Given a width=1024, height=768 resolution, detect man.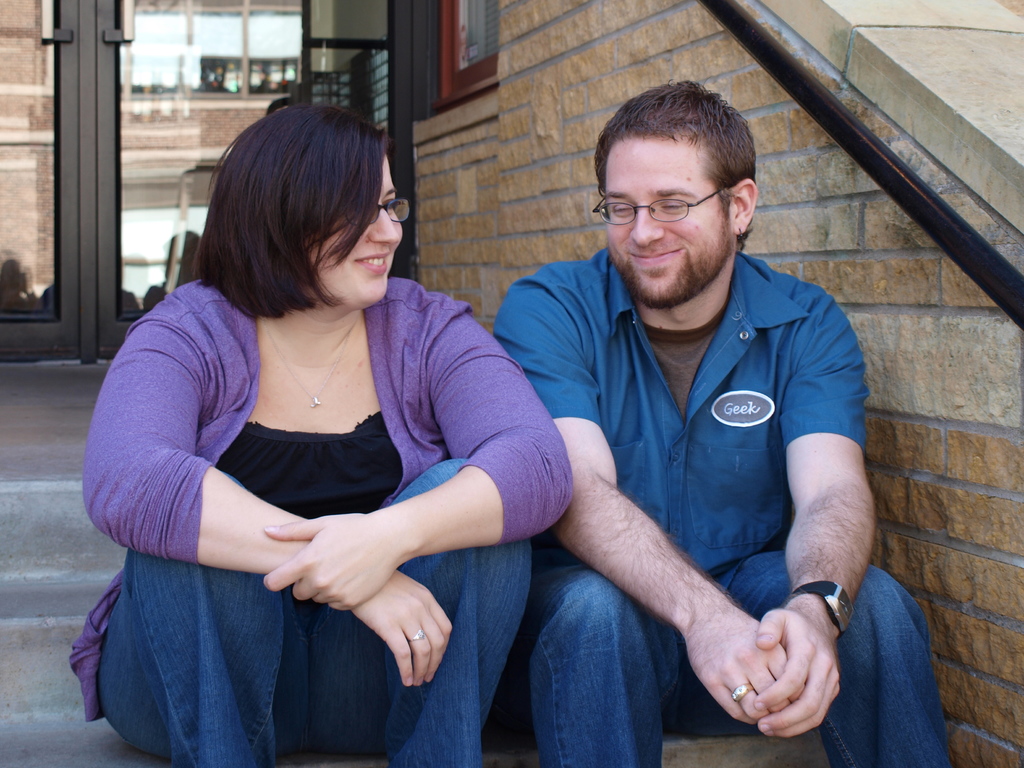
<region>420, 90, 913, 754</region>.
